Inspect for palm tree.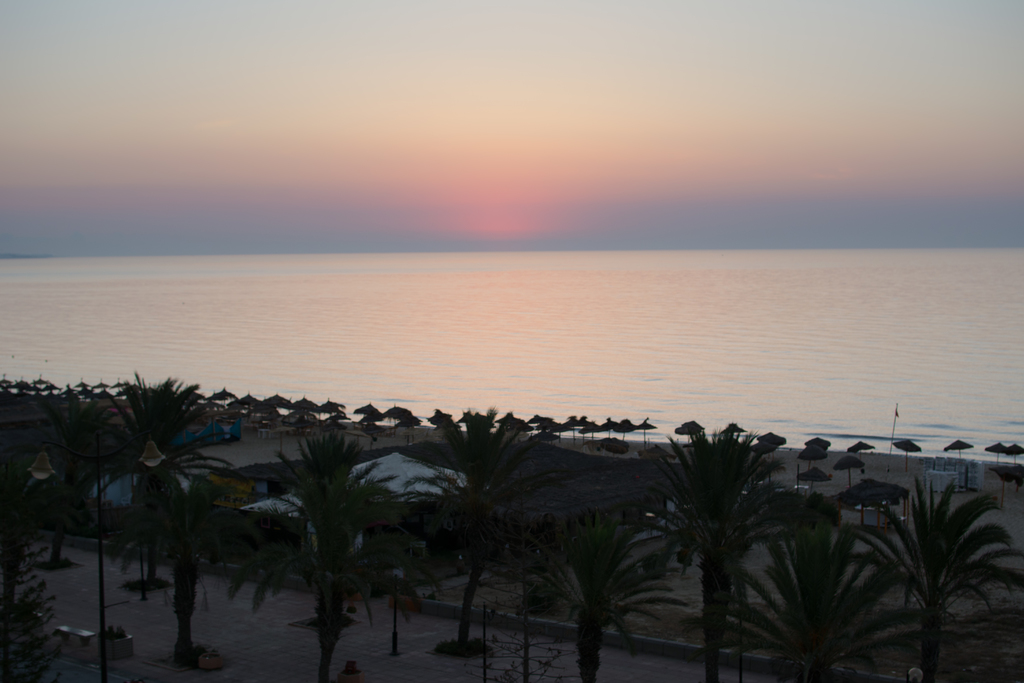
Inspection: [659,435,803,642].
